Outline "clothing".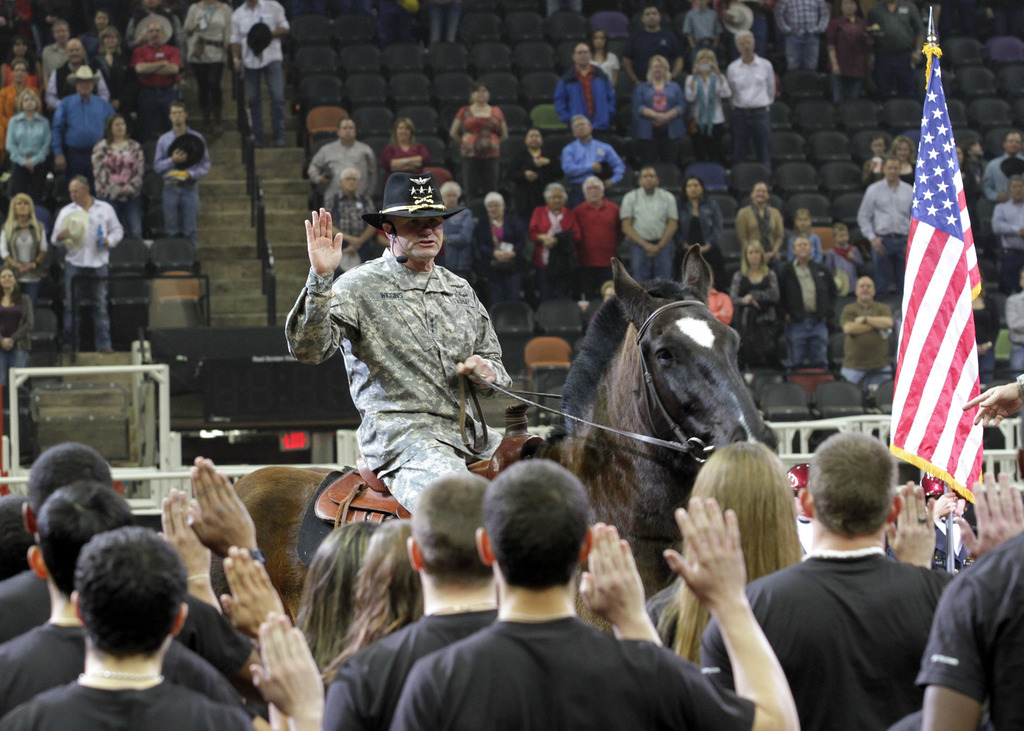
Outline: <region>741, 0, 772, 66</region>.
